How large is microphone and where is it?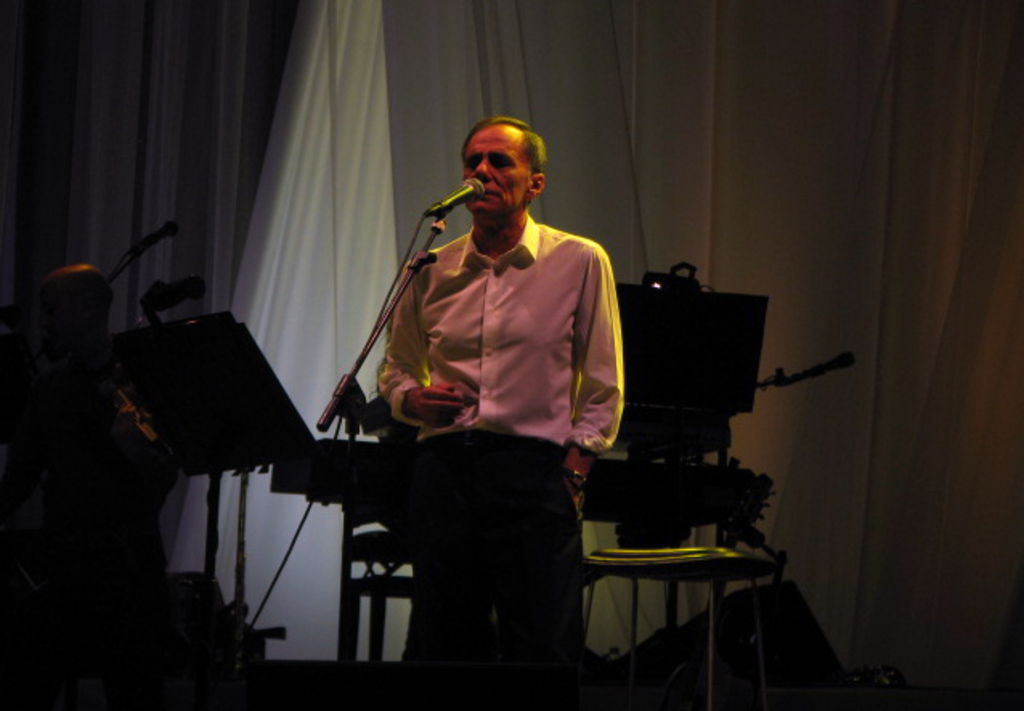
Bounding box: region(133, 218, 183, 252).
